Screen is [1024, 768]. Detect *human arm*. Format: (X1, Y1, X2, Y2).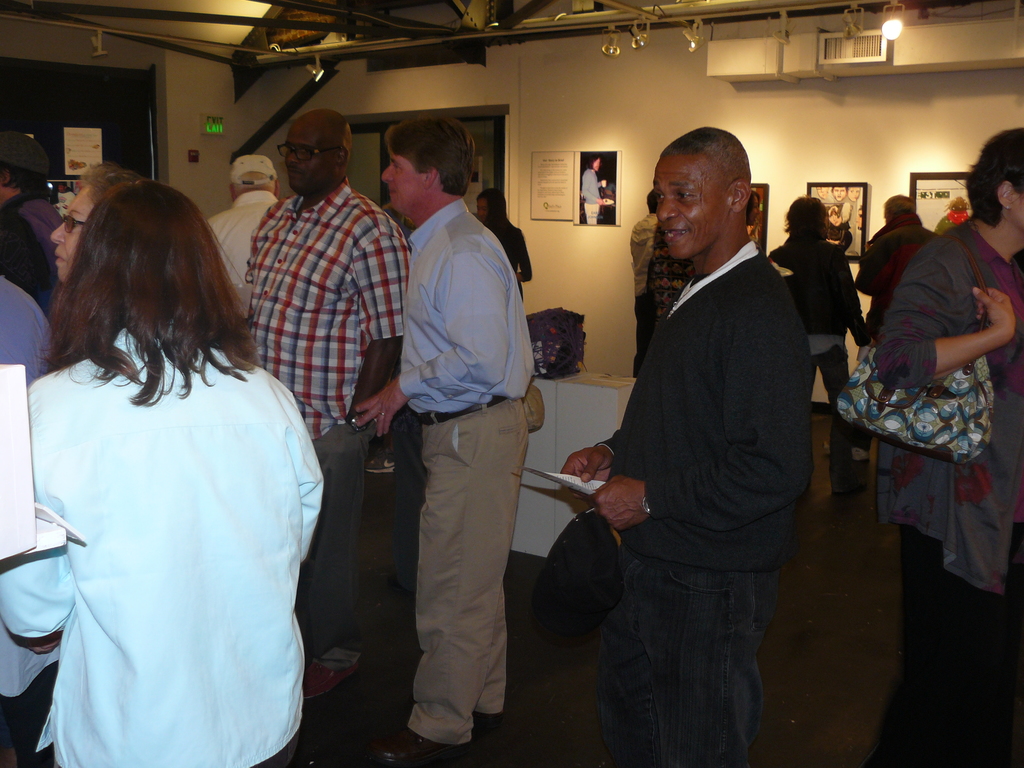
(520, 226, 534, 283).
